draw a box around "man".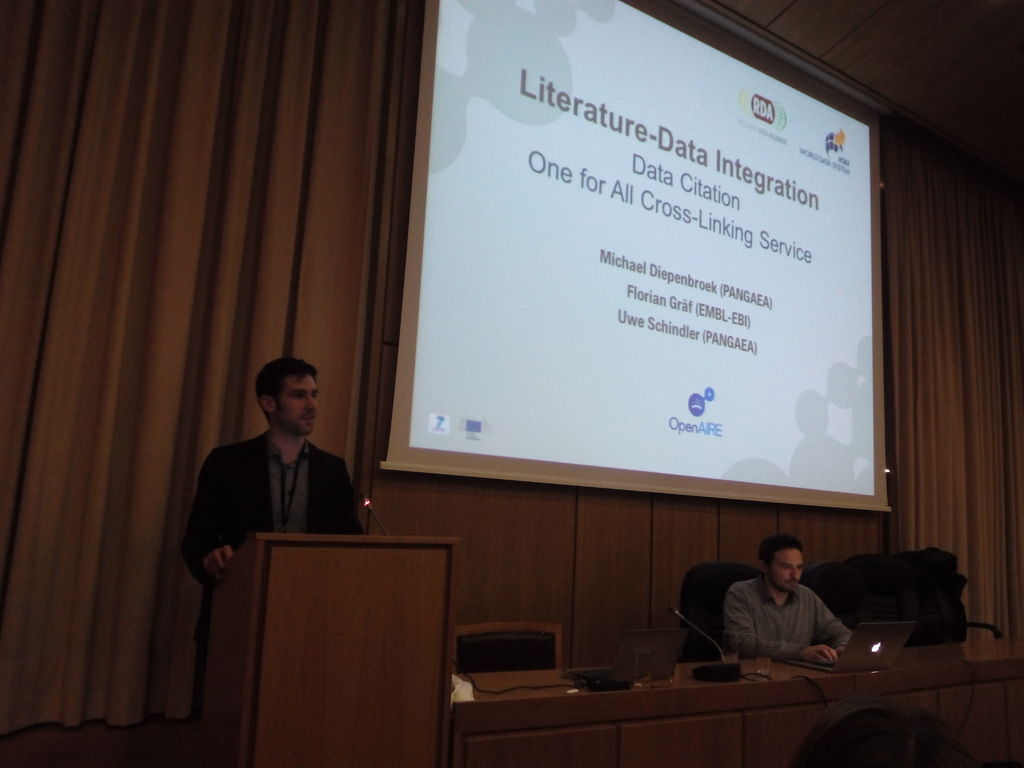
(189,357,366,710).
